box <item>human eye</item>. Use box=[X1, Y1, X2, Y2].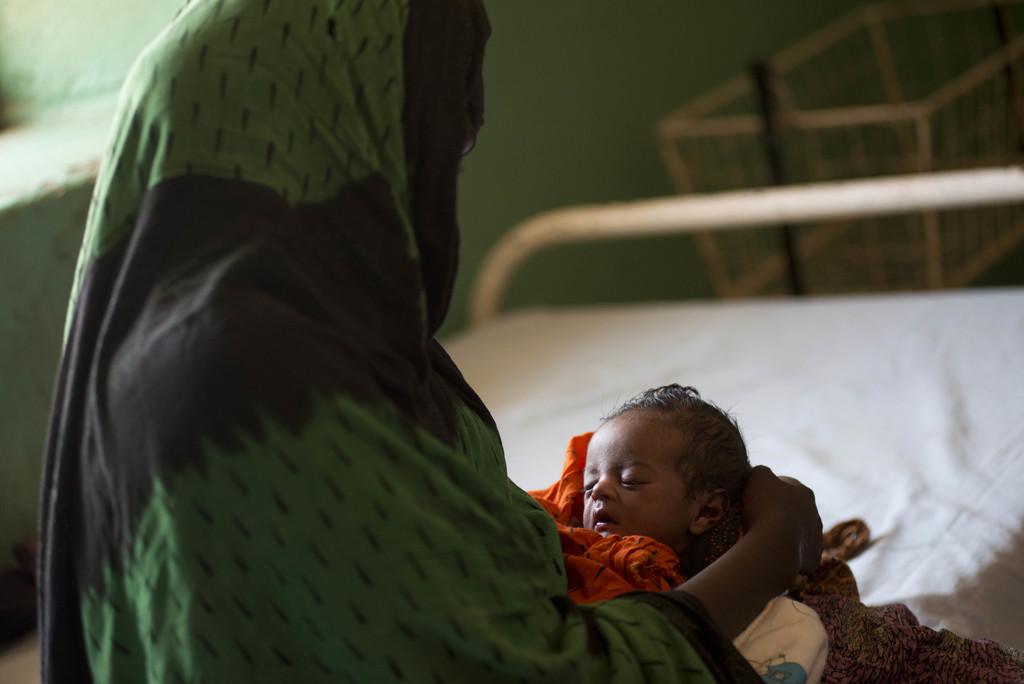
box=[619, 473, 650, 491].
